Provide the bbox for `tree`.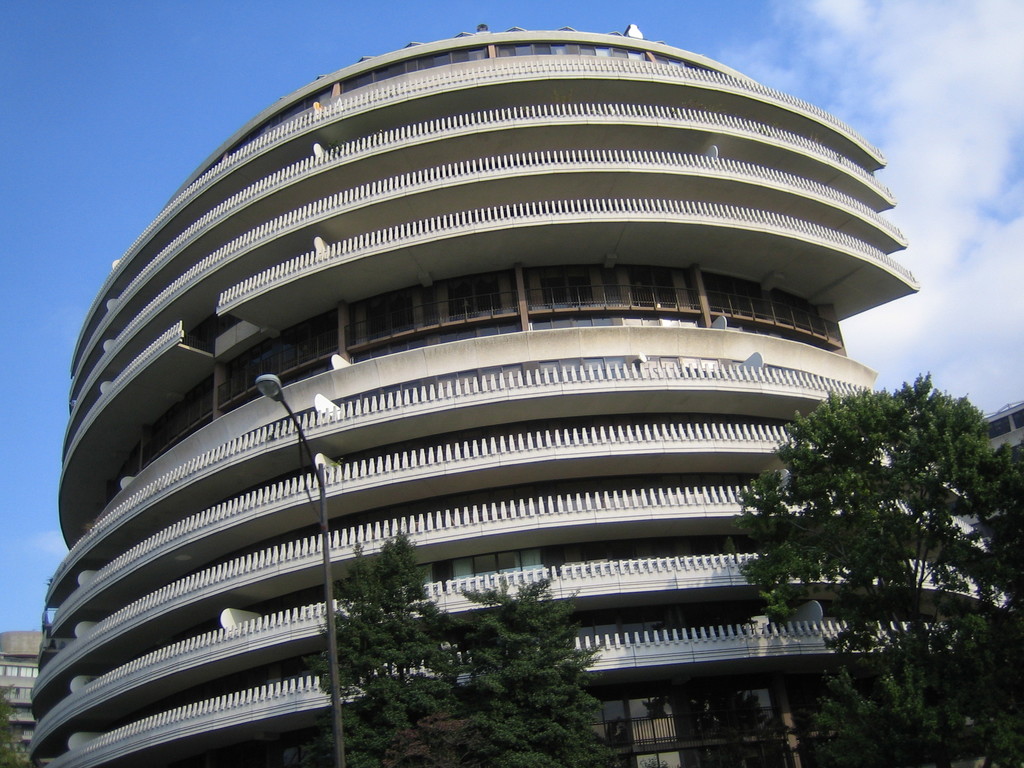
<bbox>726, 380, 1023, 767</bbox>.
